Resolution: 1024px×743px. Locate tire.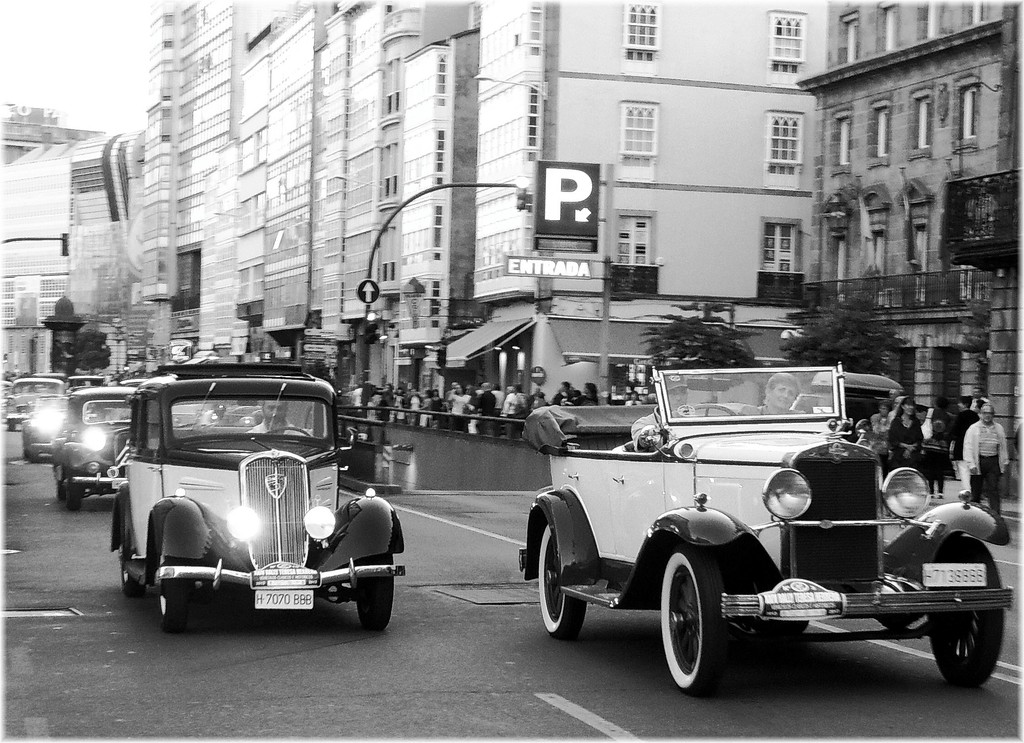
[left=159, top=581, right=186, bottom=641].
